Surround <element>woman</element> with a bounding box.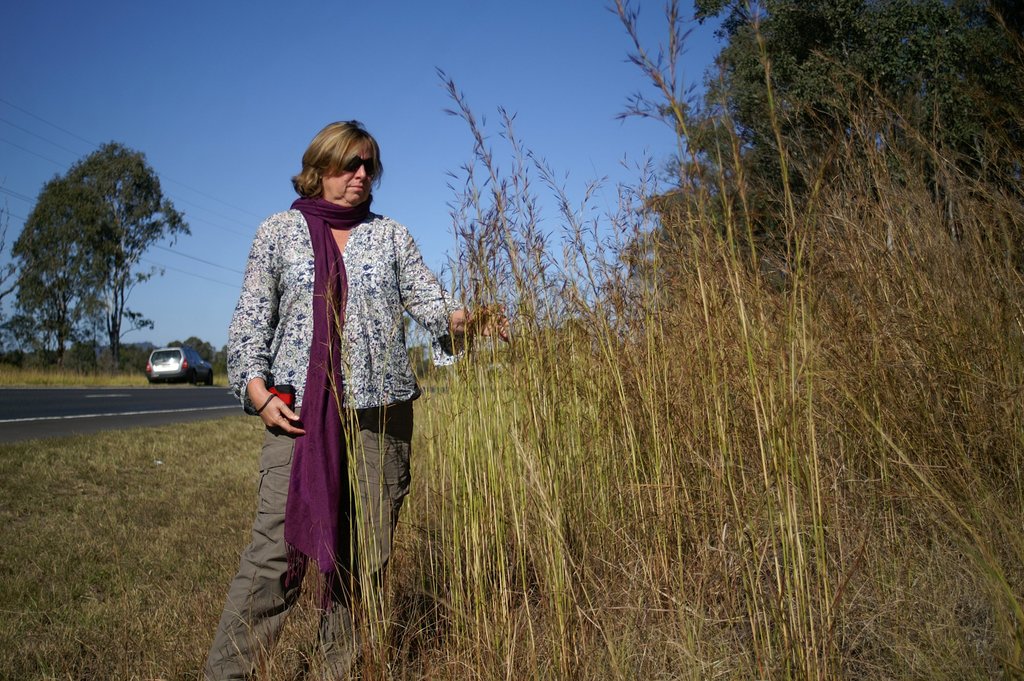
box=[205, 122, 440, 637].
